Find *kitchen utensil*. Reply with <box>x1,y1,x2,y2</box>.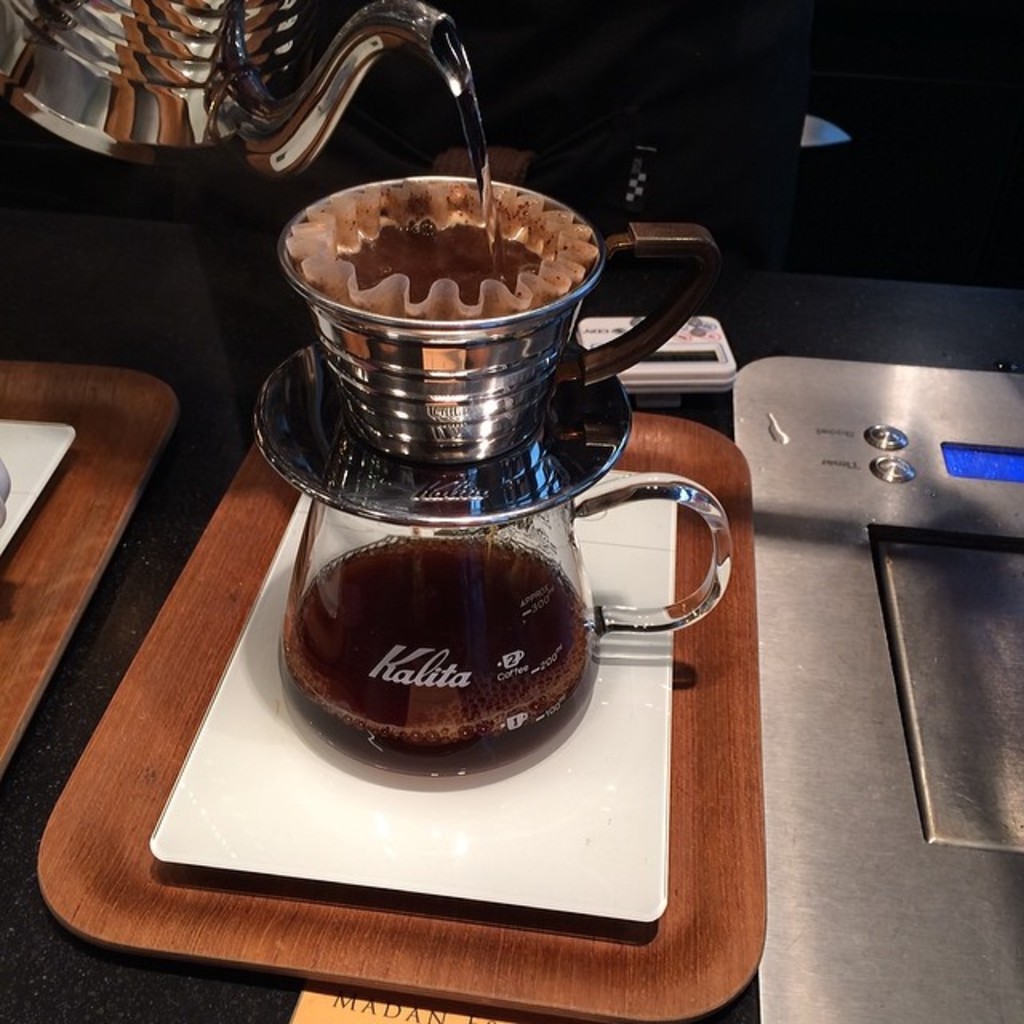
<box>224,214,709,786</box>.
